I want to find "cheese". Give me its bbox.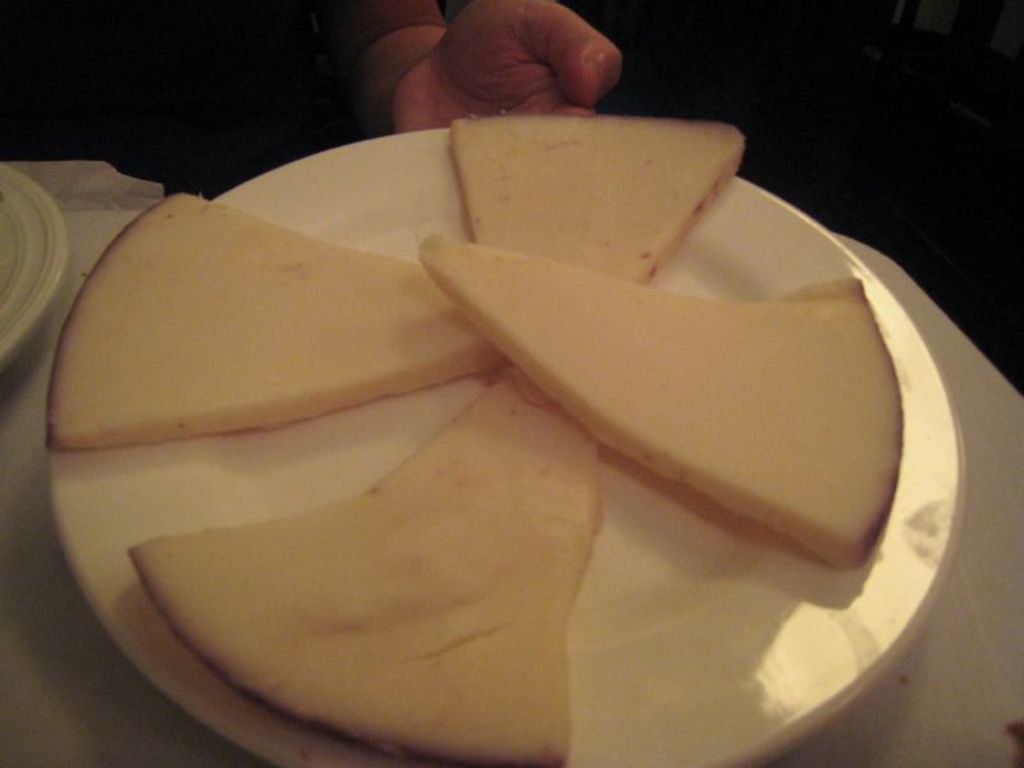
Rect(127, 378, 603, 767).
